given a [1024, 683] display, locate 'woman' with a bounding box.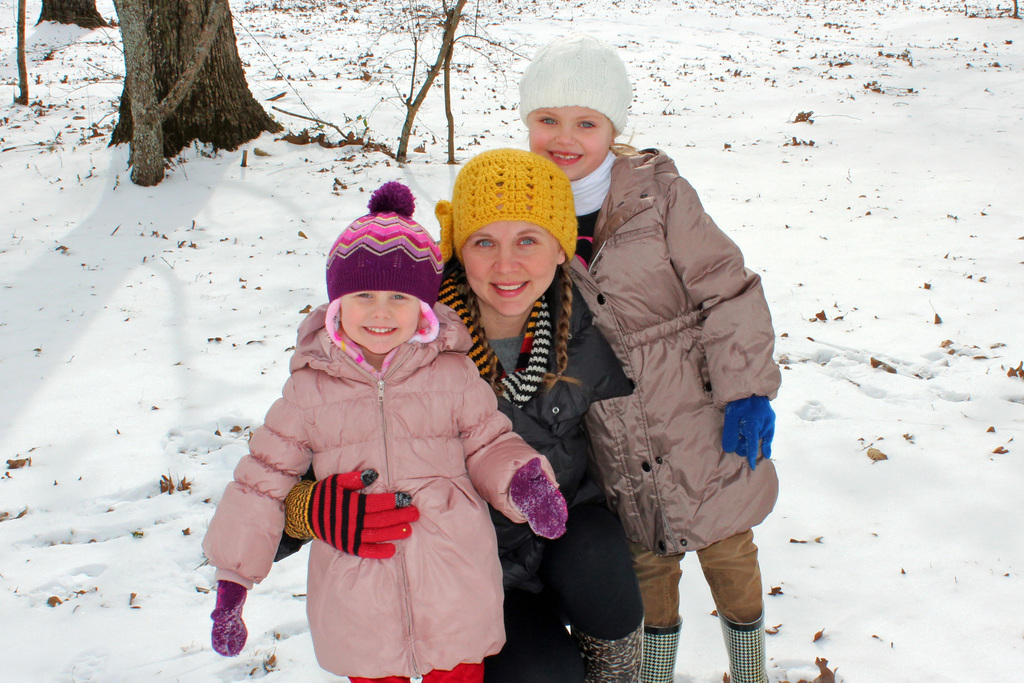
Located: bbox(270, 142, 657, 682).
